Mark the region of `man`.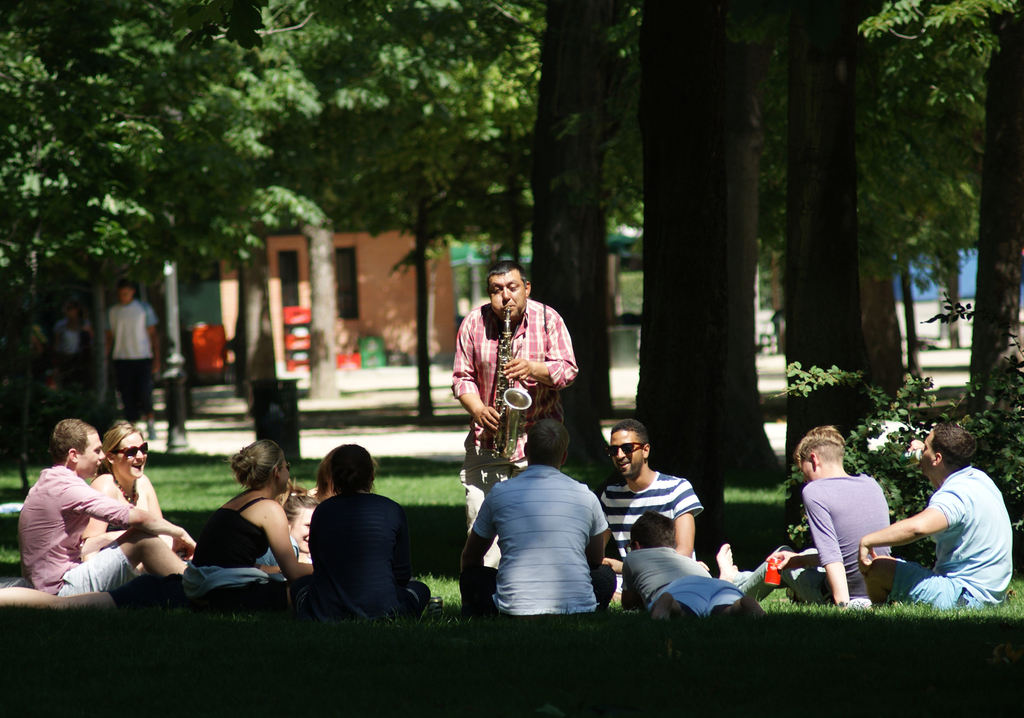
Region: pyautogui.locateOnScreen(797, 431, 911, 615).
